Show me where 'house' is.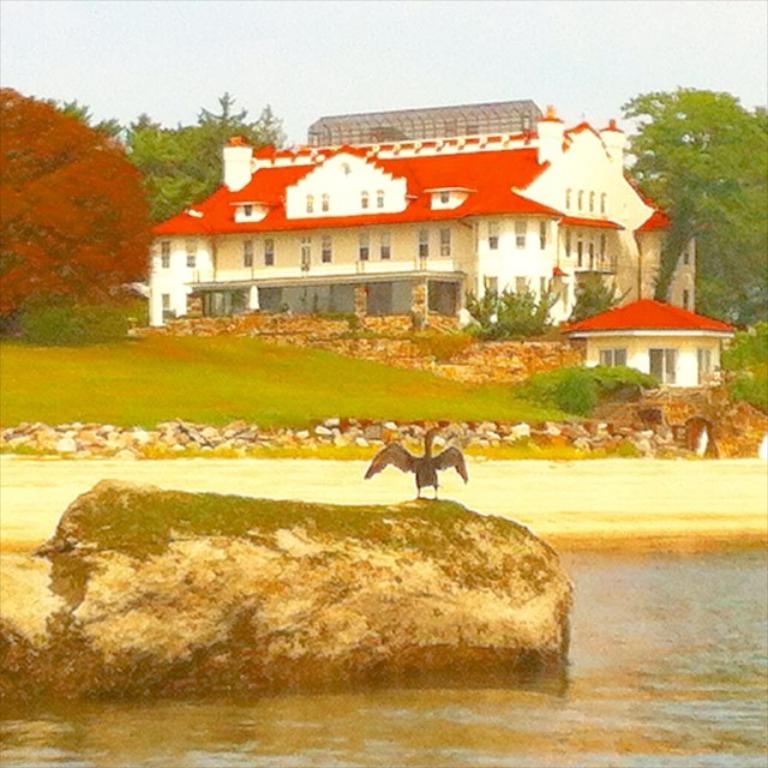
'house' is at (577,298,736,410).
